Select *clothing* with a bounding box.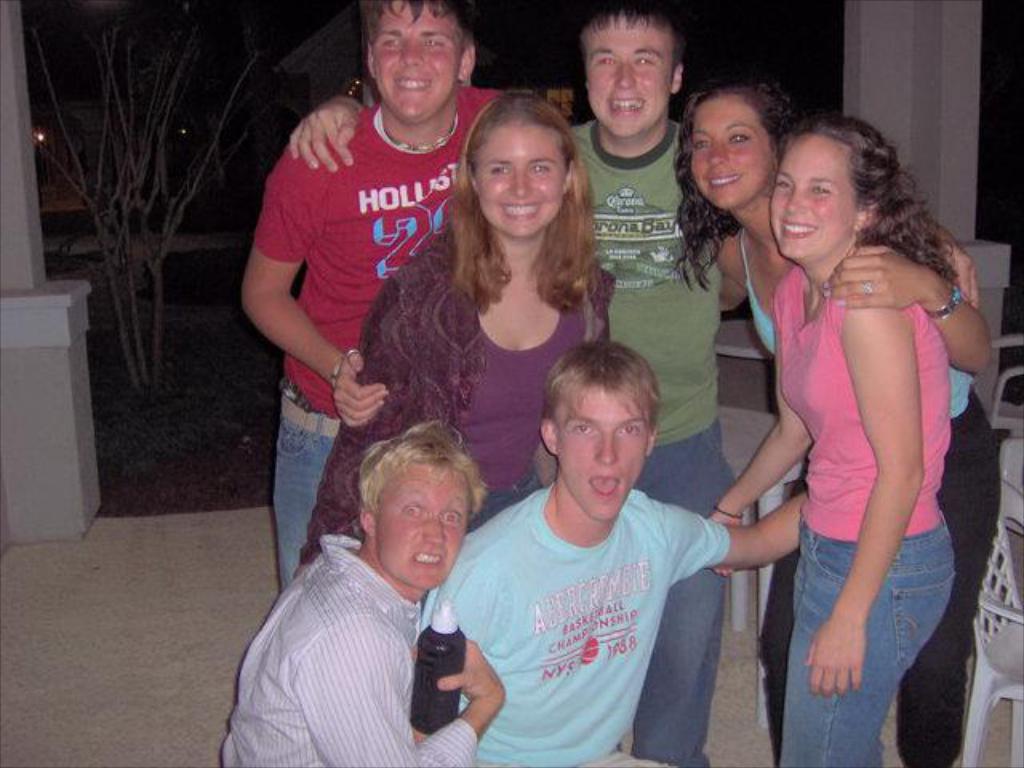
[left=221, top=502, right=486, bottom=755].
